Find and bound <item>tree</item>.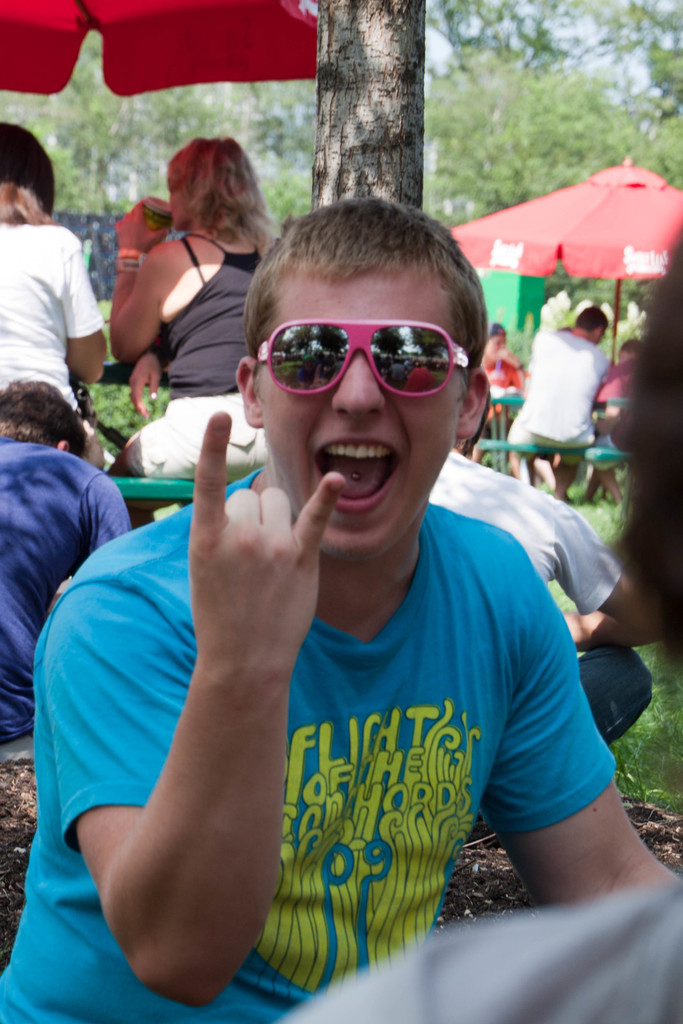
Bound: x1=422 y1=48 x2=641 y2=212.
